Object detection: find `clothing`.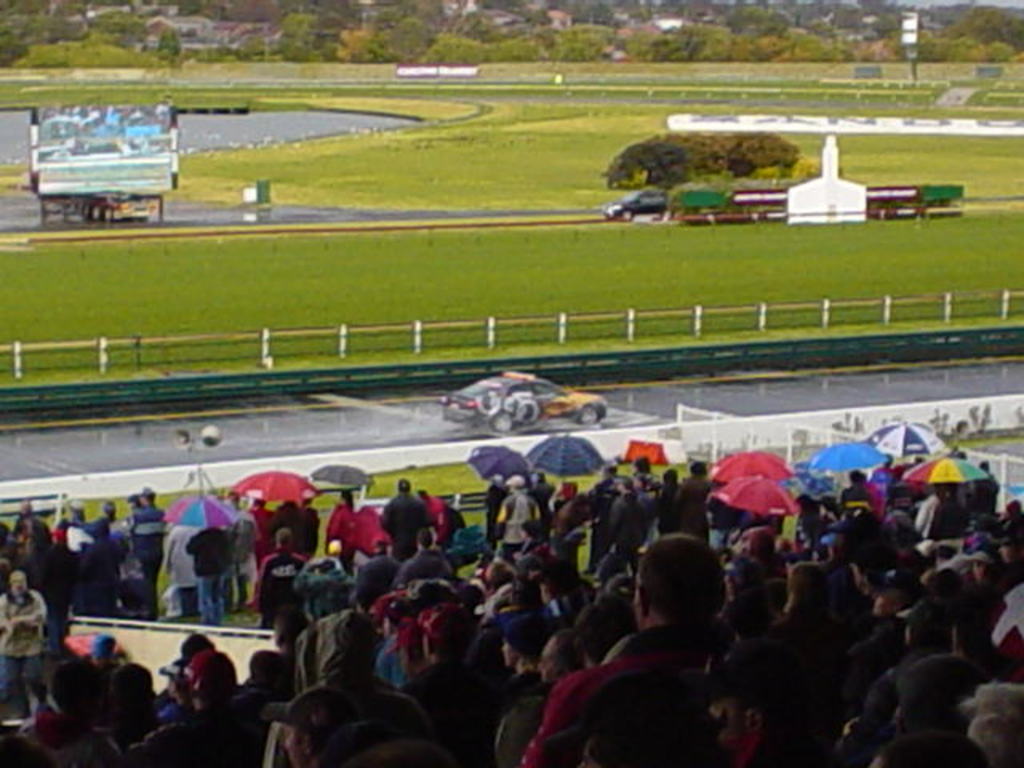
[left=678, top=472, right=712, bottom=541].
